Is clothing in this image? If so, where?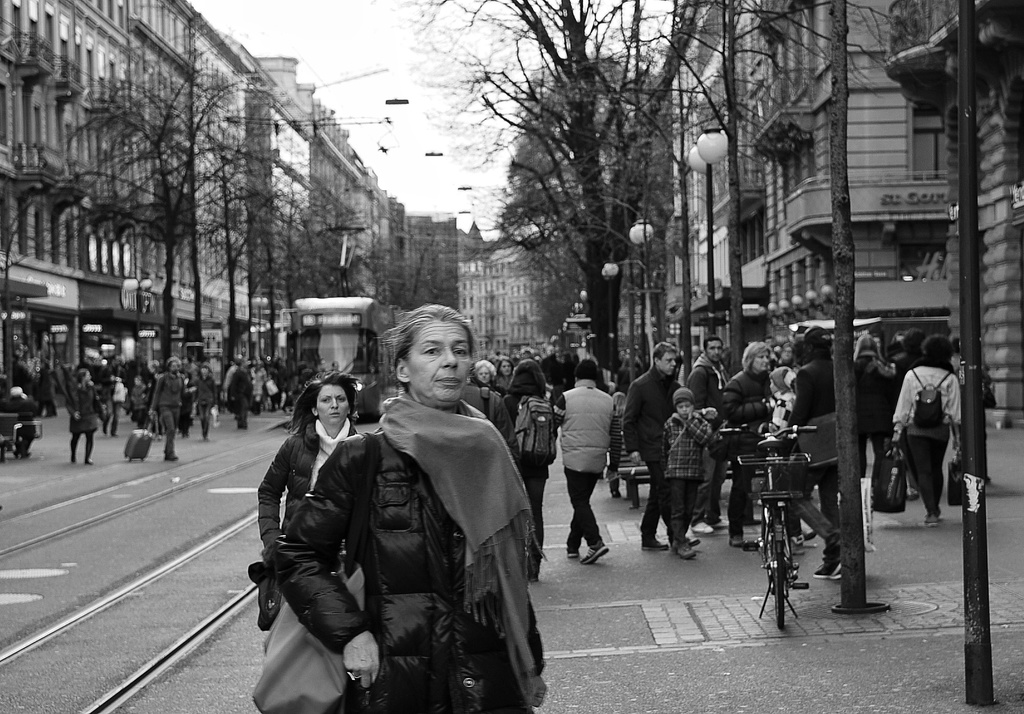
Yes, at bbox=[555, 375, 614, 556].
